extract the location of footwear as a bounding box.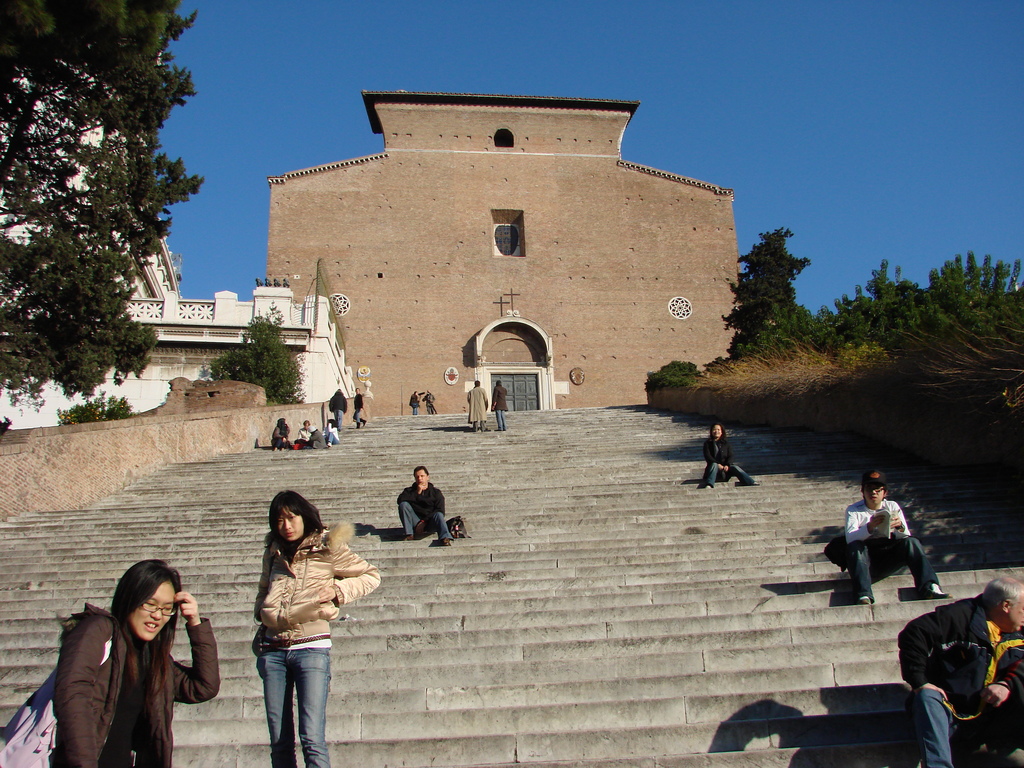
x1=852 y1=595 x2=875 y2=605.
